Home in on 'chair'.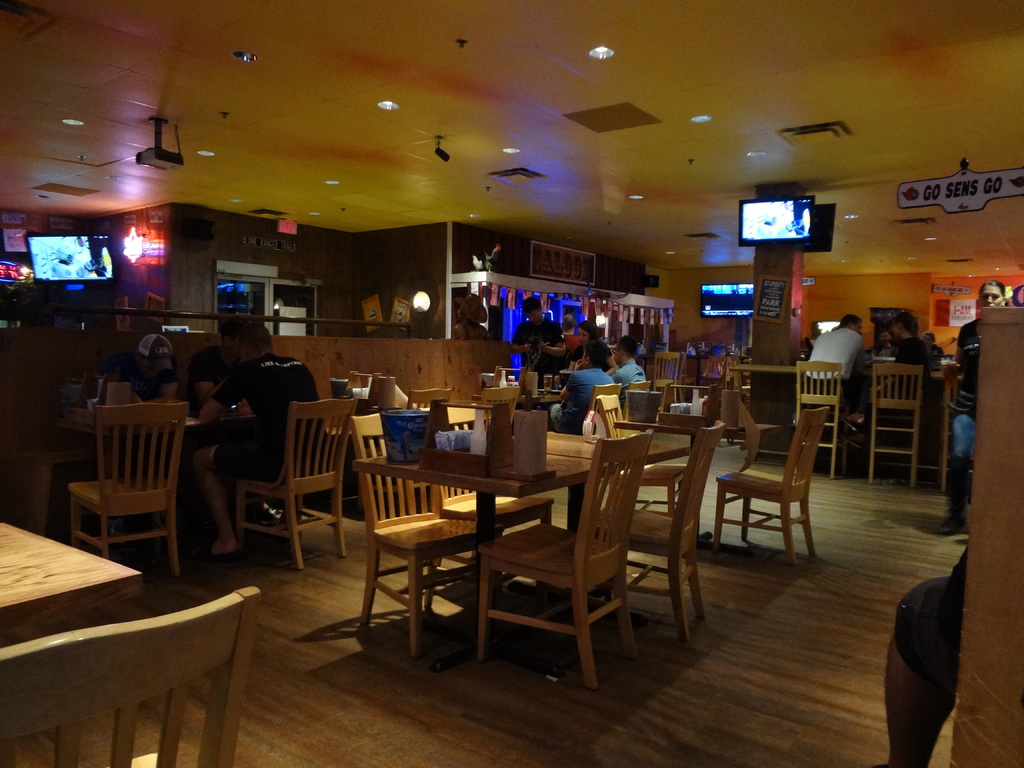
Homed in at (701, 404, 824, 588).
